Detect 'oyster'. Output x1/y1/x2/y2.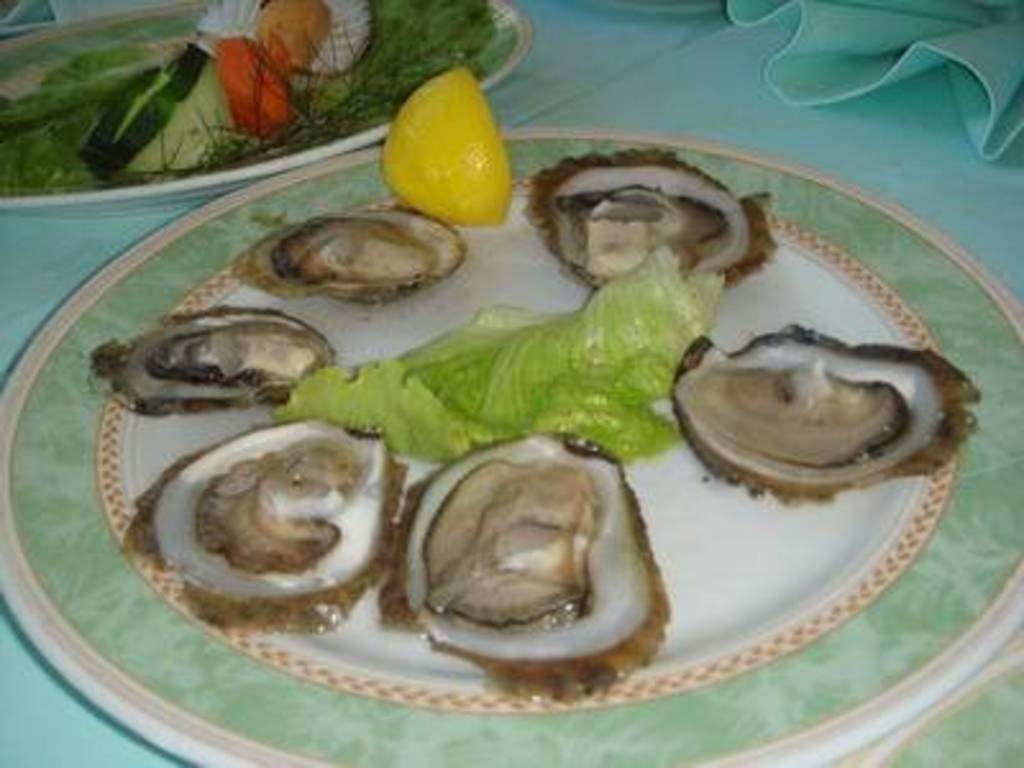
376/433/676/691.
